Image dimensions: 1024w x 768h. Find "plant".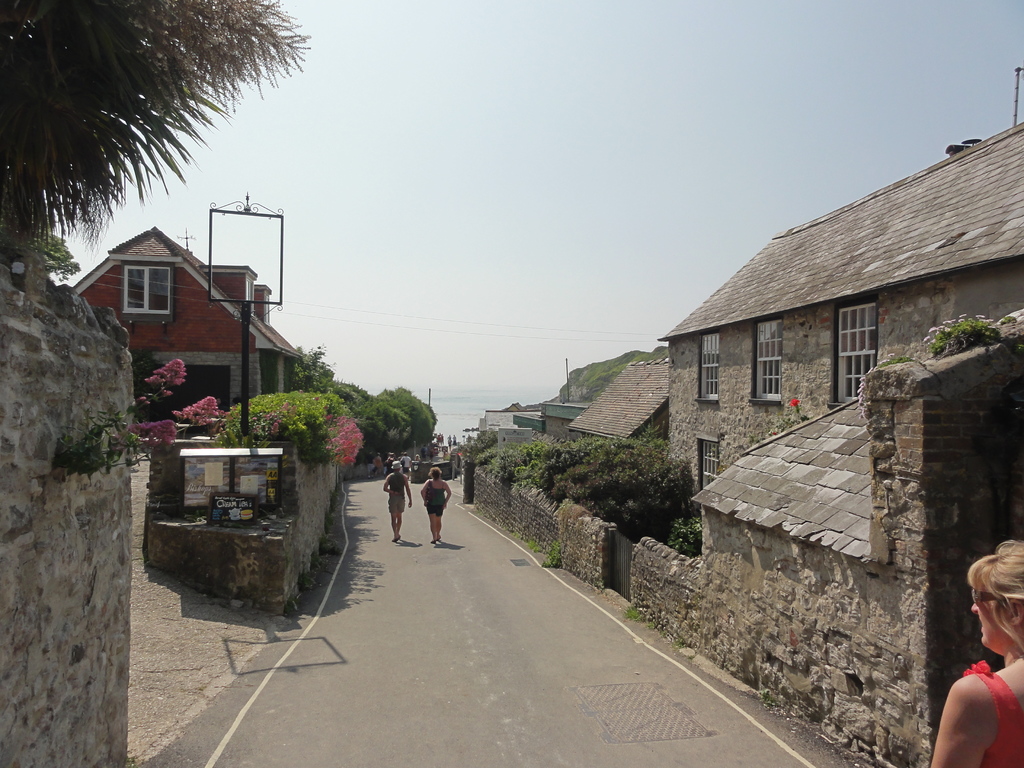
x1=753 y1=402 x2=815 y2=443.
